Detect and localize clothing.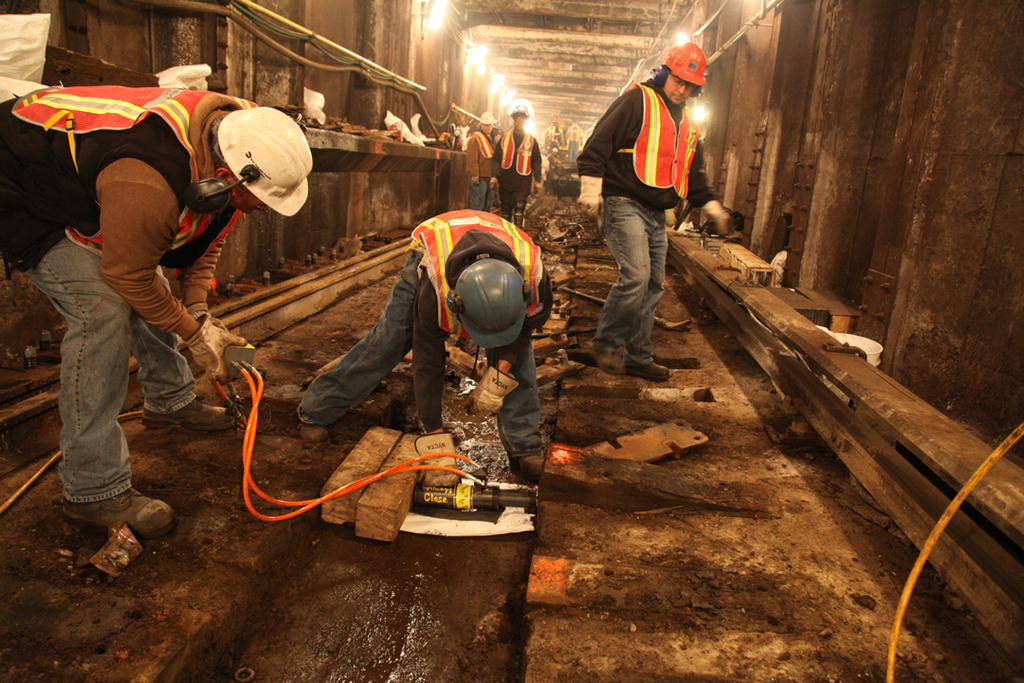
Localized at left=297, top=208, right=554, bottom=460.
